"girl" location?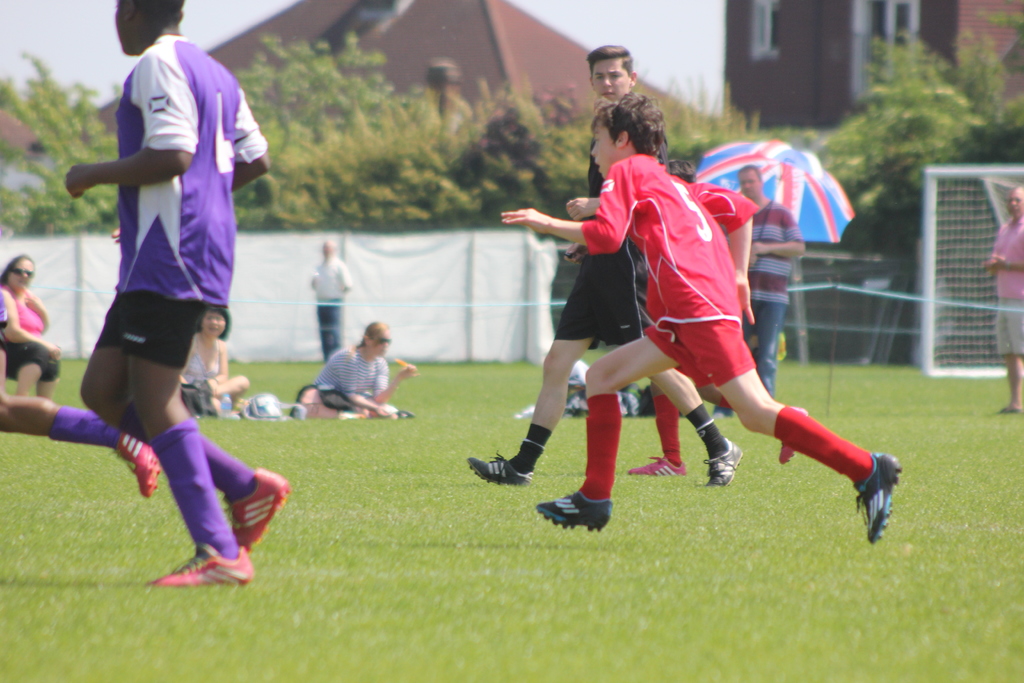
0/256/59/403
